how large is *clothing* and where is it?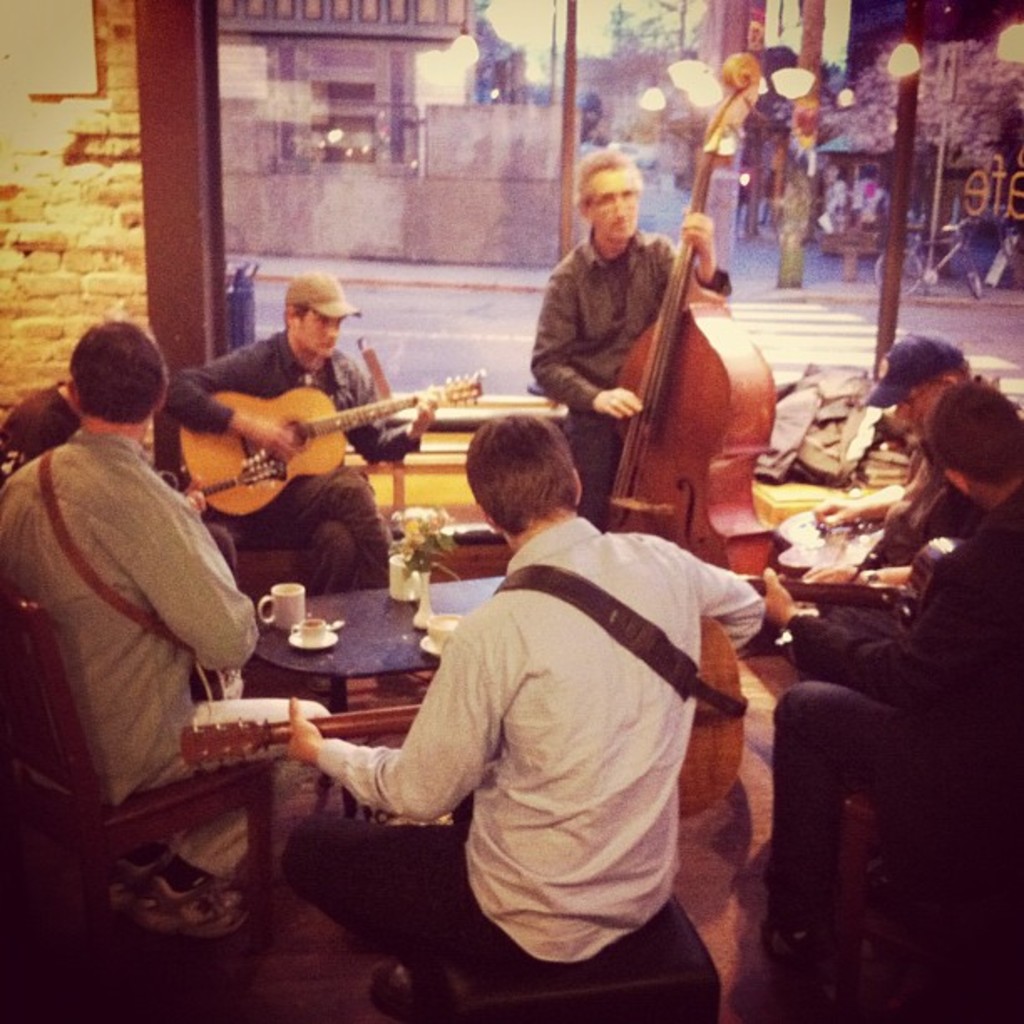
Bounding box: (534, 219, 756, 530).
